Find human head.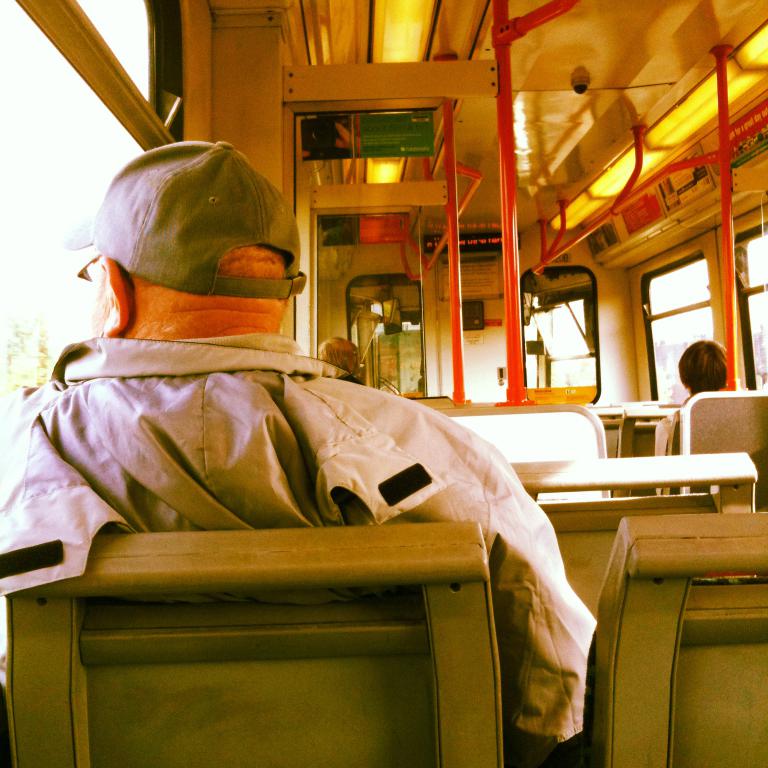
{"left": 44, "top": 116, "right": 316, "bottom": 366}.
